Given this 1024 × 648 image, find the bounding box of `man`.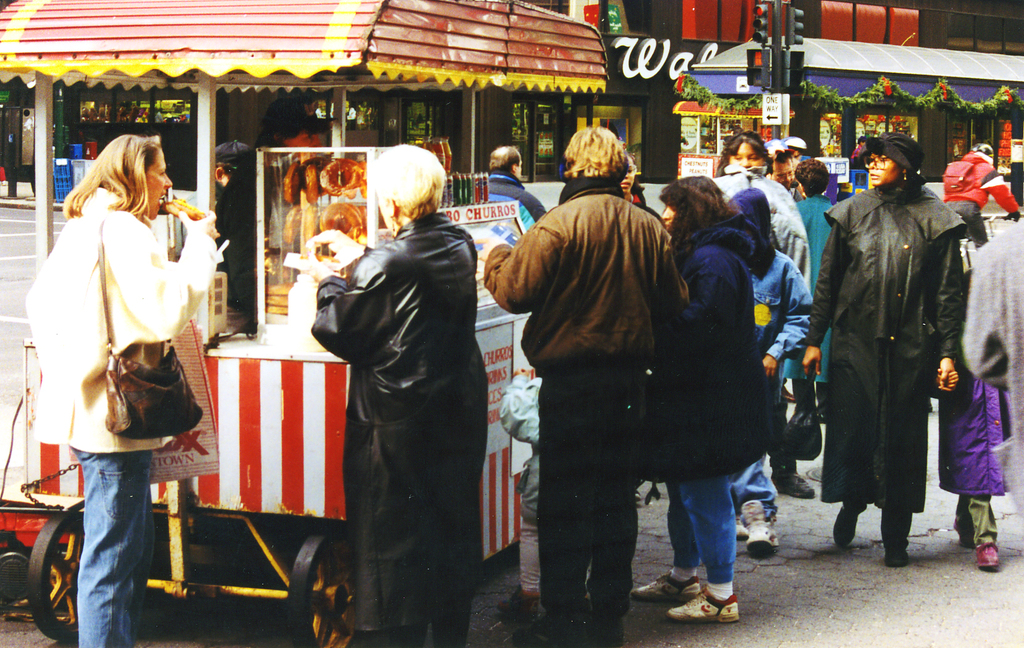
box(766, 140, 795, 202).
